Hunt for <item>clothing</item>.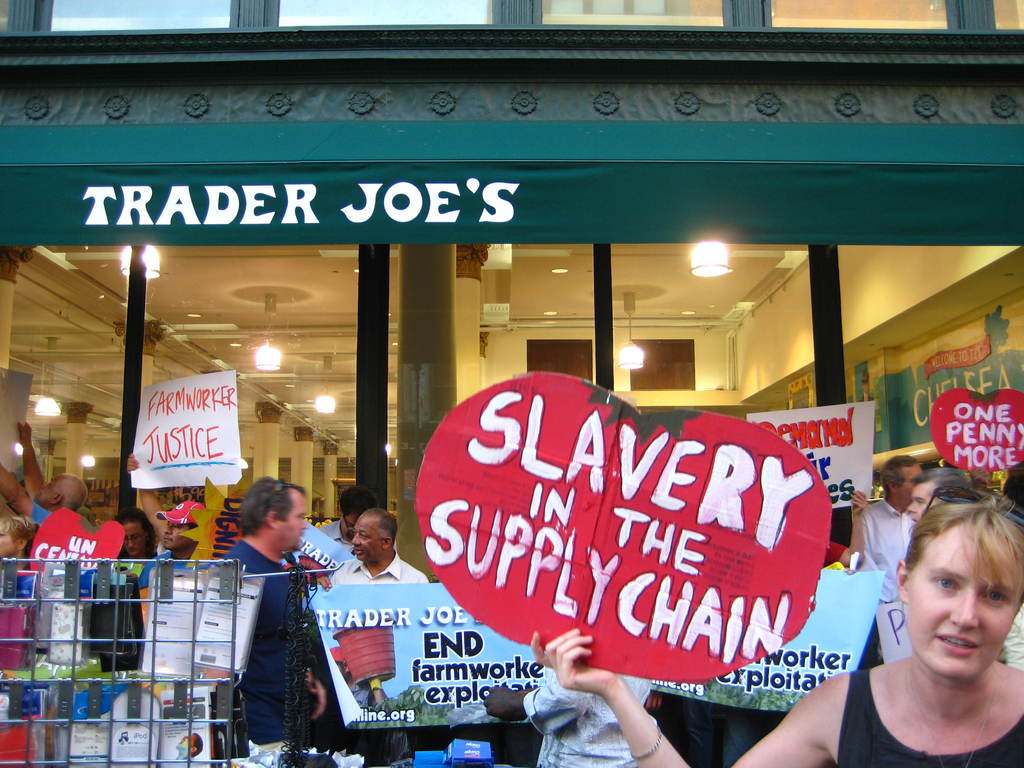
Hunted down at detection(221, 532, 310, 767).
